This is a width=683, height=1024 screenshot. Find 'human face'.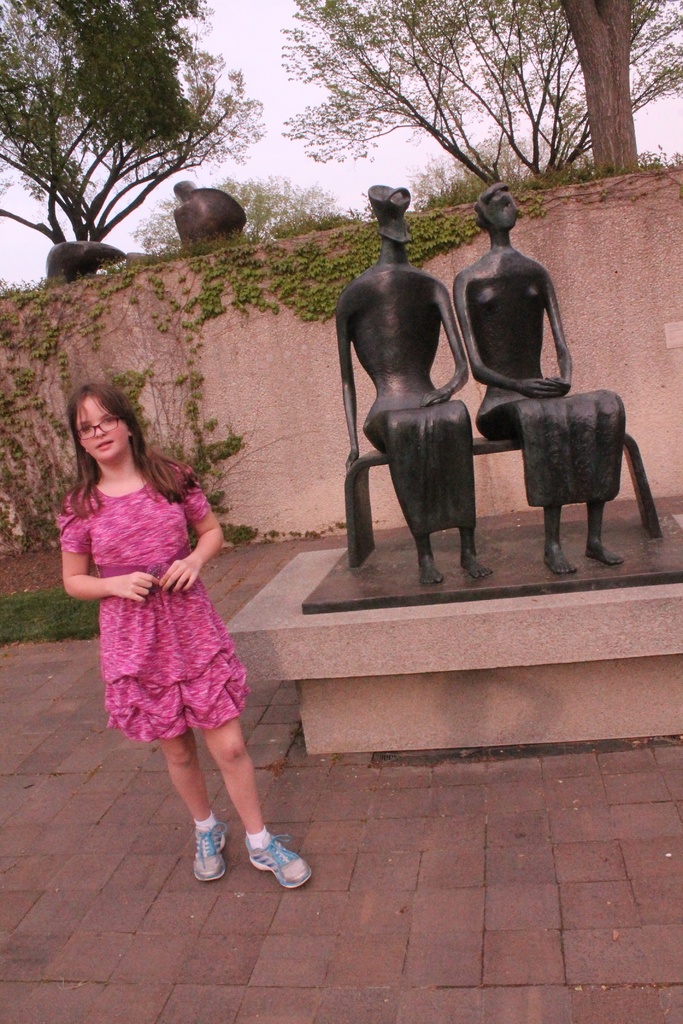
Bounding box: [left=79, top=400, right=122, bottom=463].
